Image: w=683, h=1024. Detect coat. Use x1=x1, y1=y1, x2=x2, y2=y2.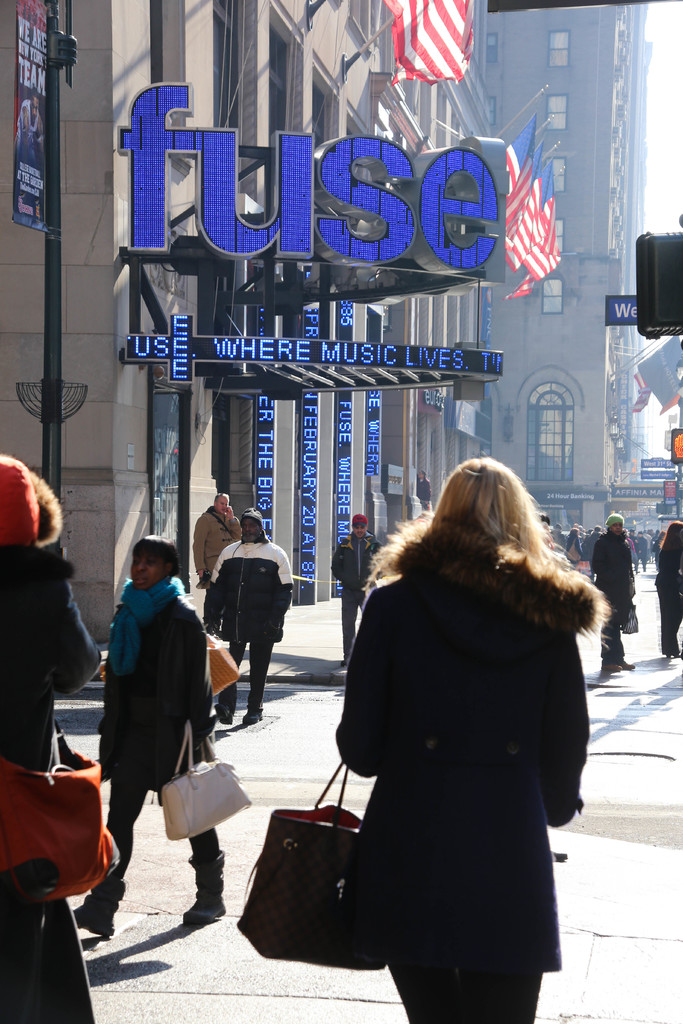
x1=636, y1=533, x2=648, y2=558.
